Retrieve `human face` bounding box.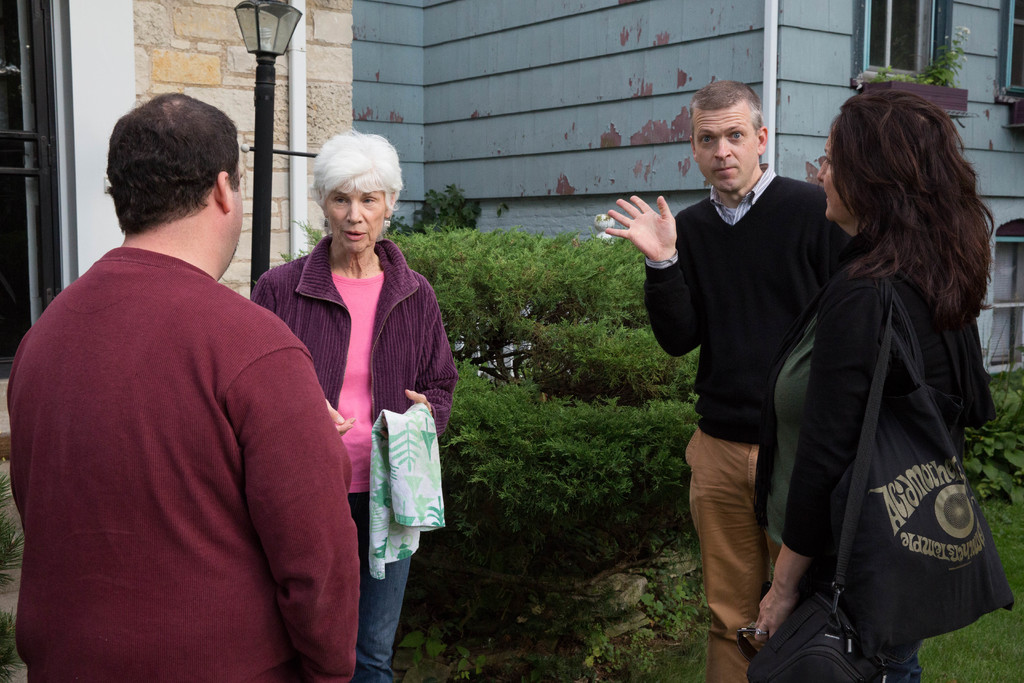
Bounding box: select_region(325, 188, 387, 257).
